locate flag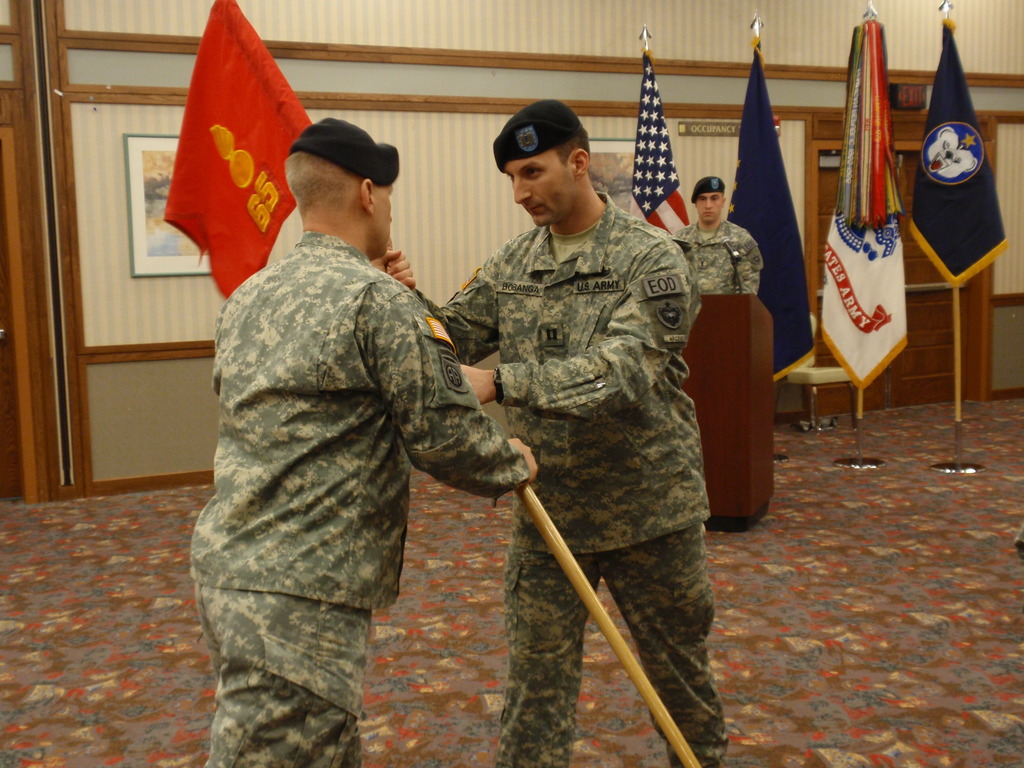
<bbox>163, 0, 303, 319</bbox>
